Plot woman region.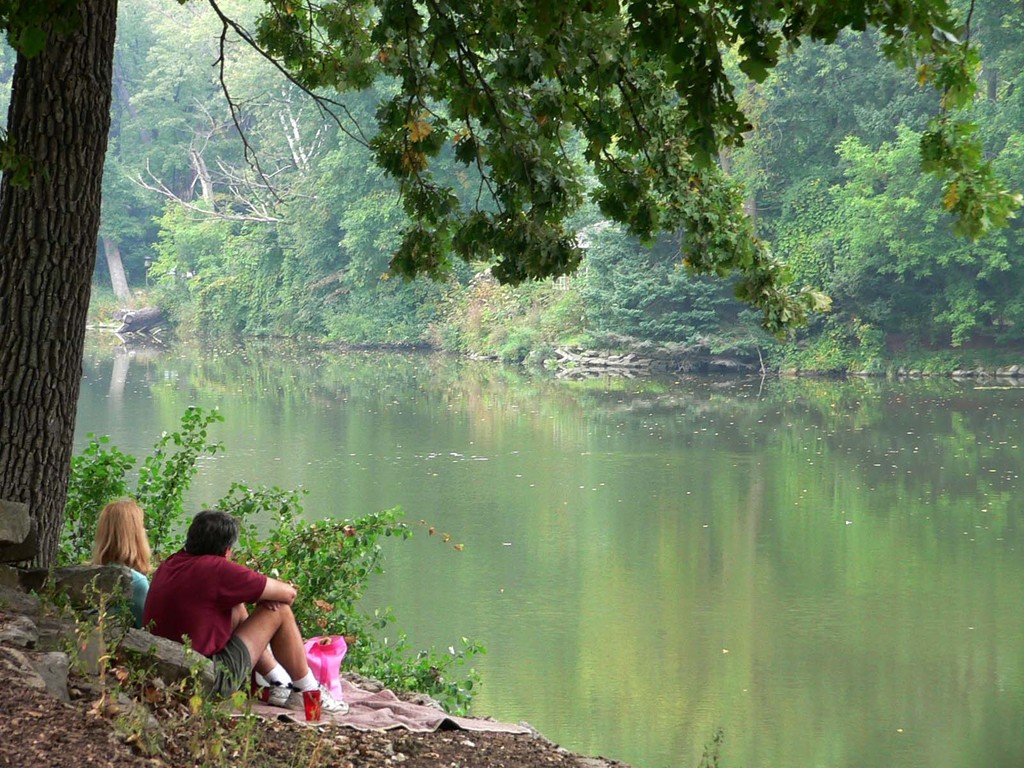
Plotted at (x1=90, y1=498, x2=152, y2=624).
